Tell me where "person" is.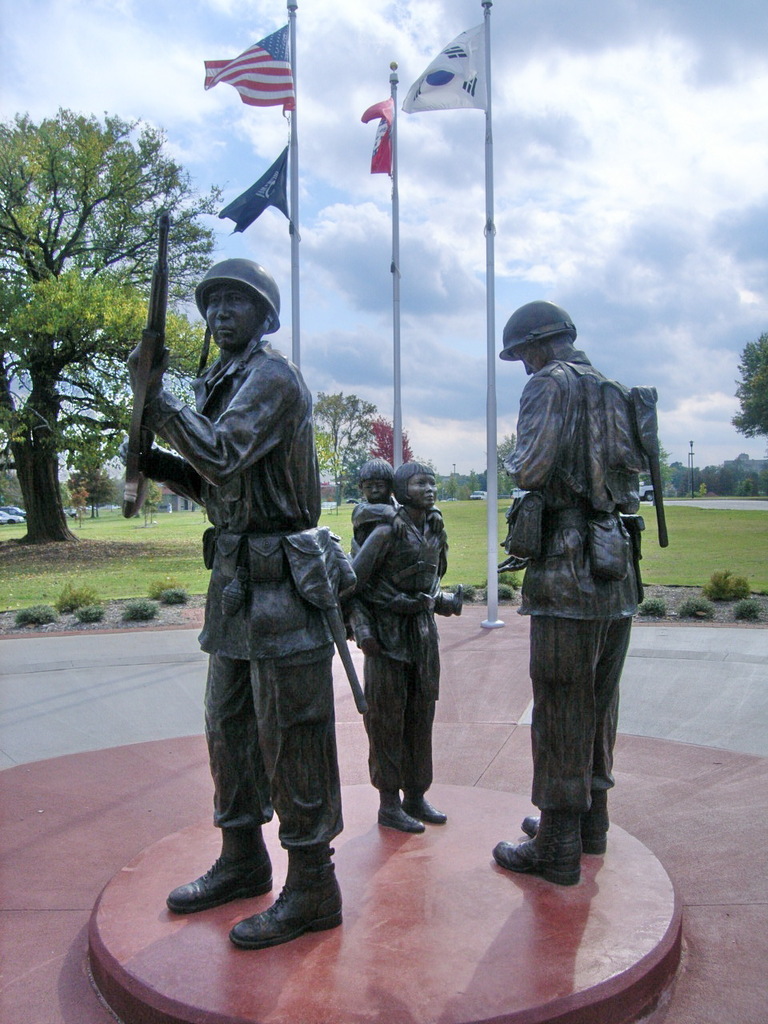
"person" is at box=[122, 258, 347, 959].
